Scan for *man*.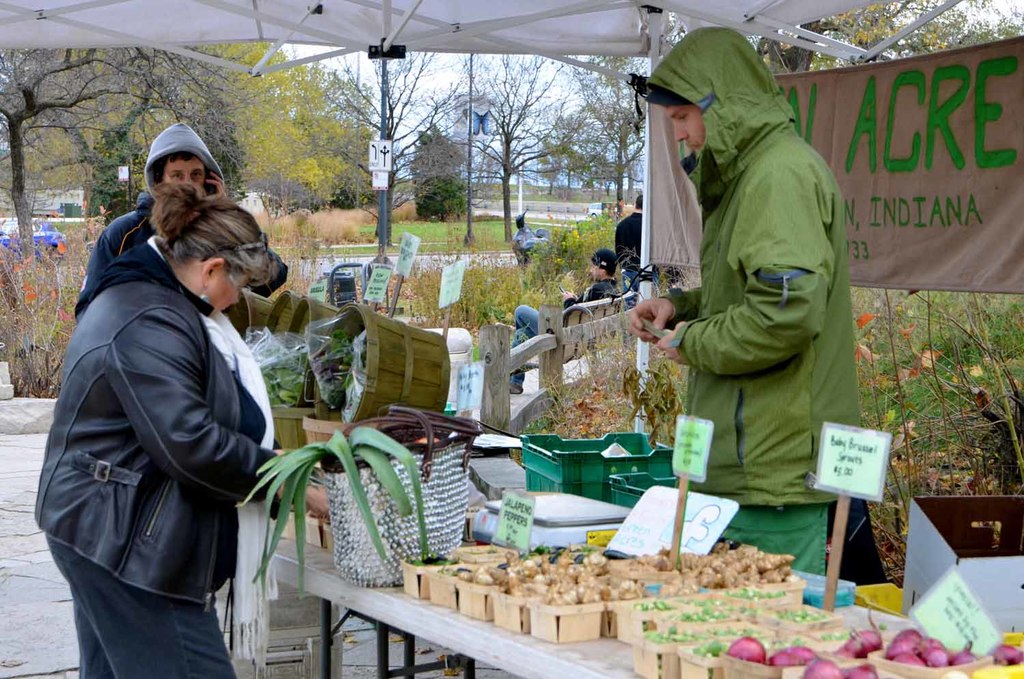
Scan result: <region>76, 121, 289, 327</region>.
